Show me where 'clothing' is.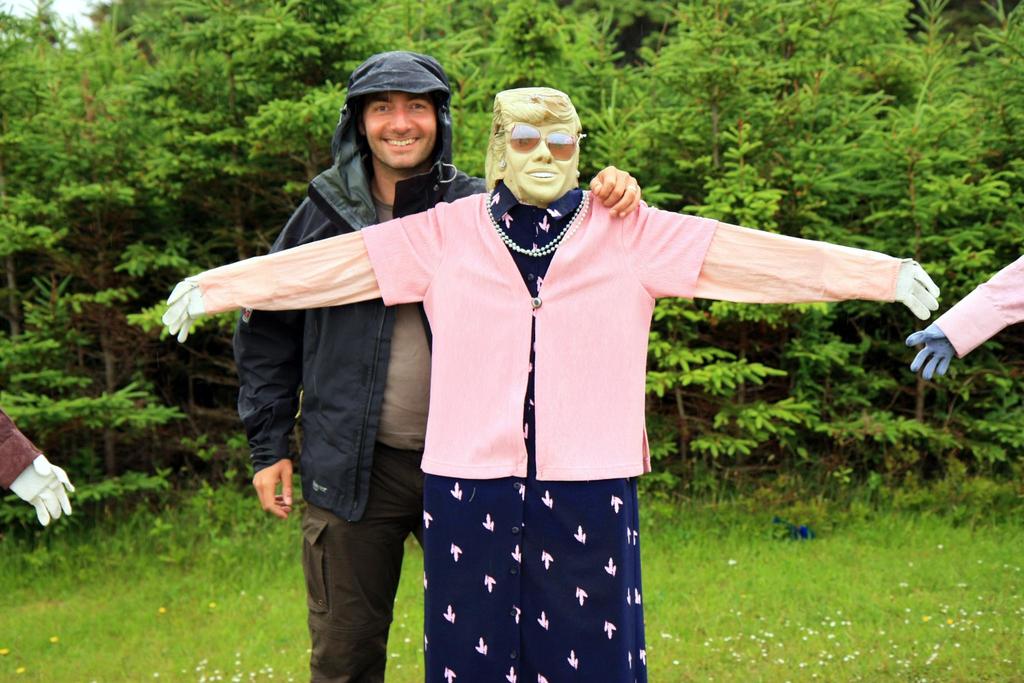
'clothing' is at (195, 184, 907, 682).
